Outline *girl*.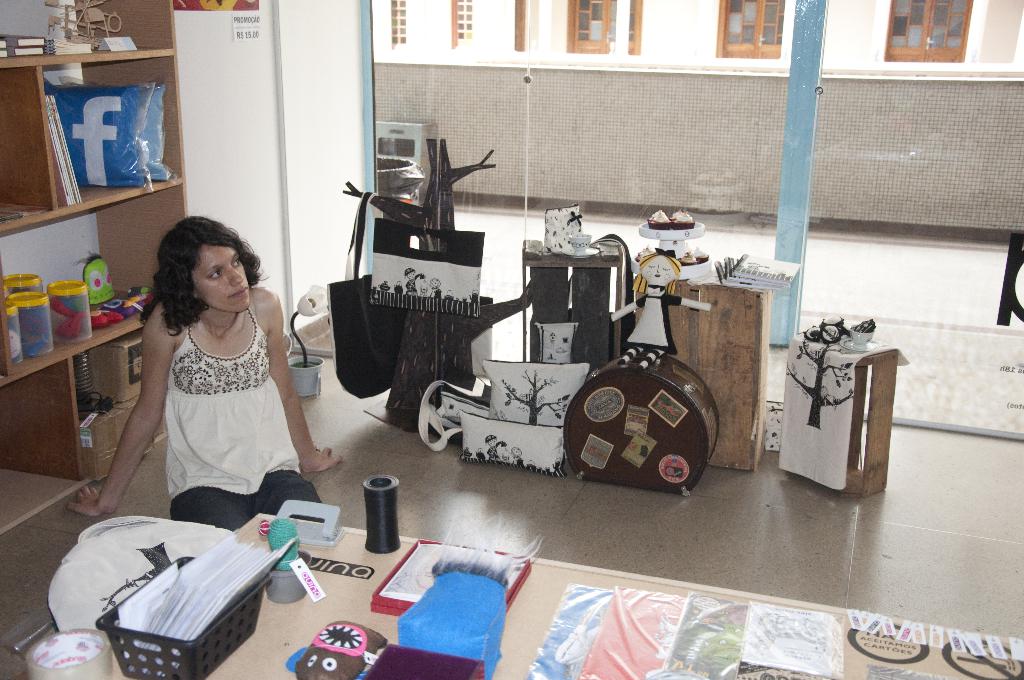
Outline: (x1=76, y1=217, x2=340, y2=528).
